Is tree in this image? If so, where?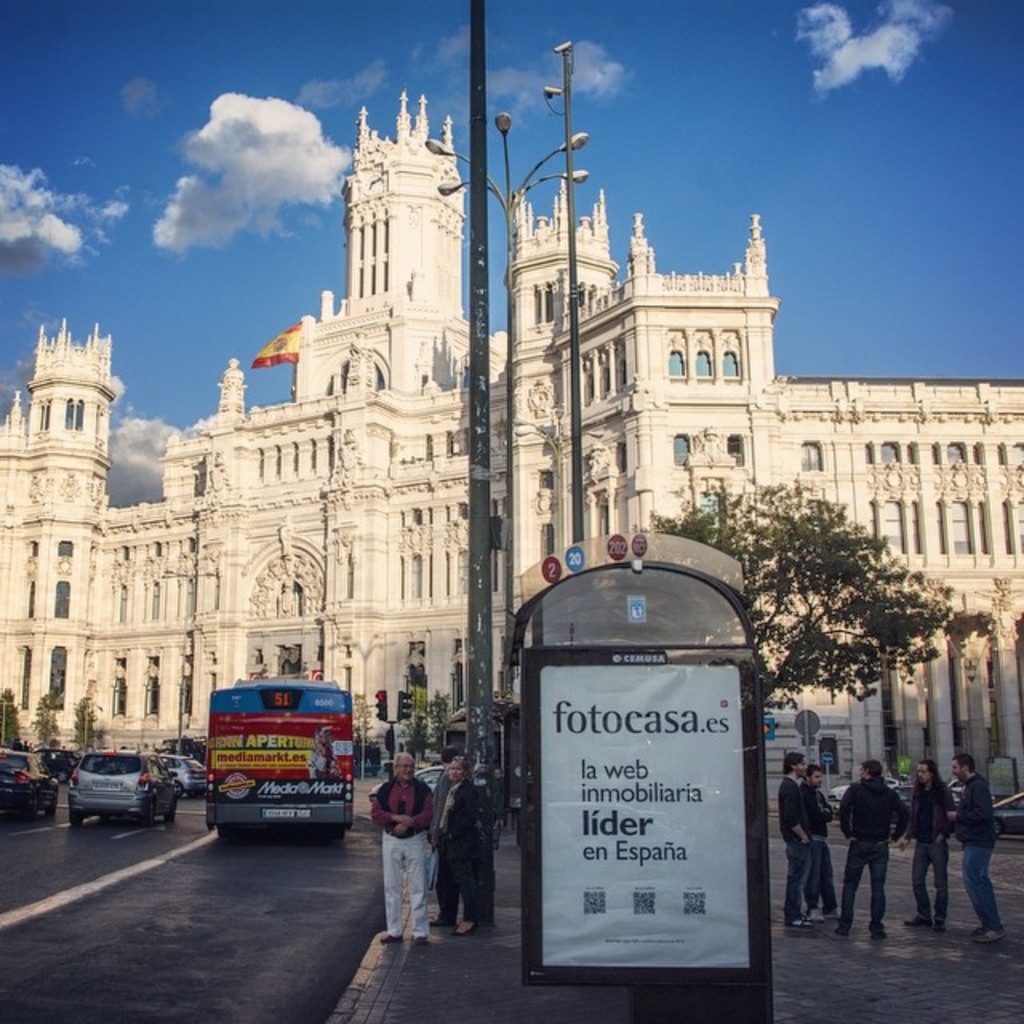
Yes, at {"x1": 408, "y1": 704, "x2": 432, "y2": 766}.
